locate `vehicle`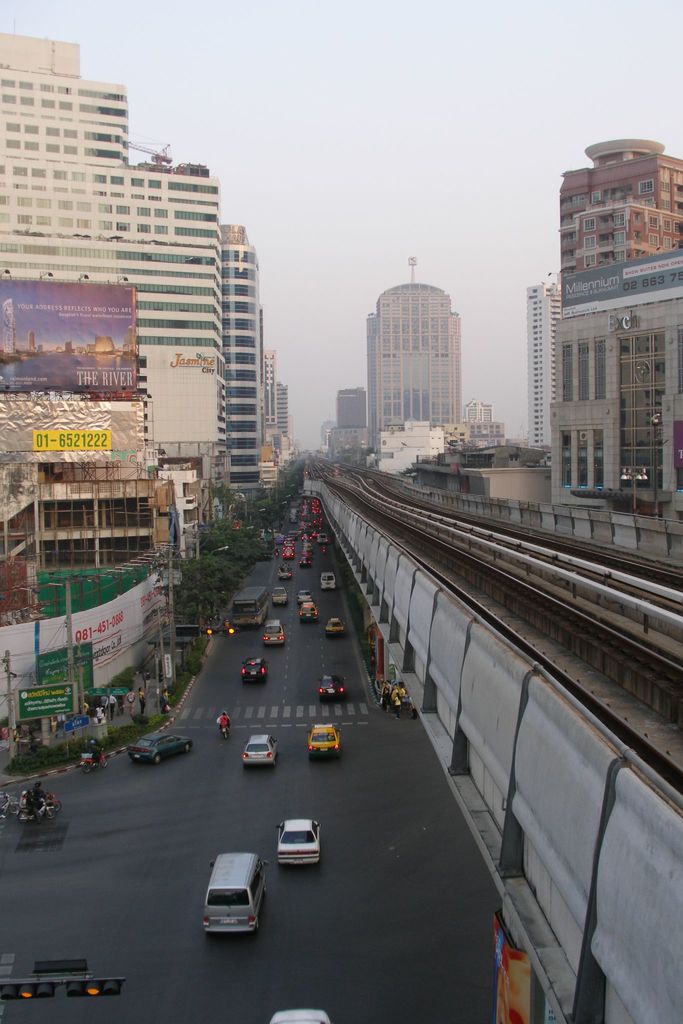
270:585:289:608
